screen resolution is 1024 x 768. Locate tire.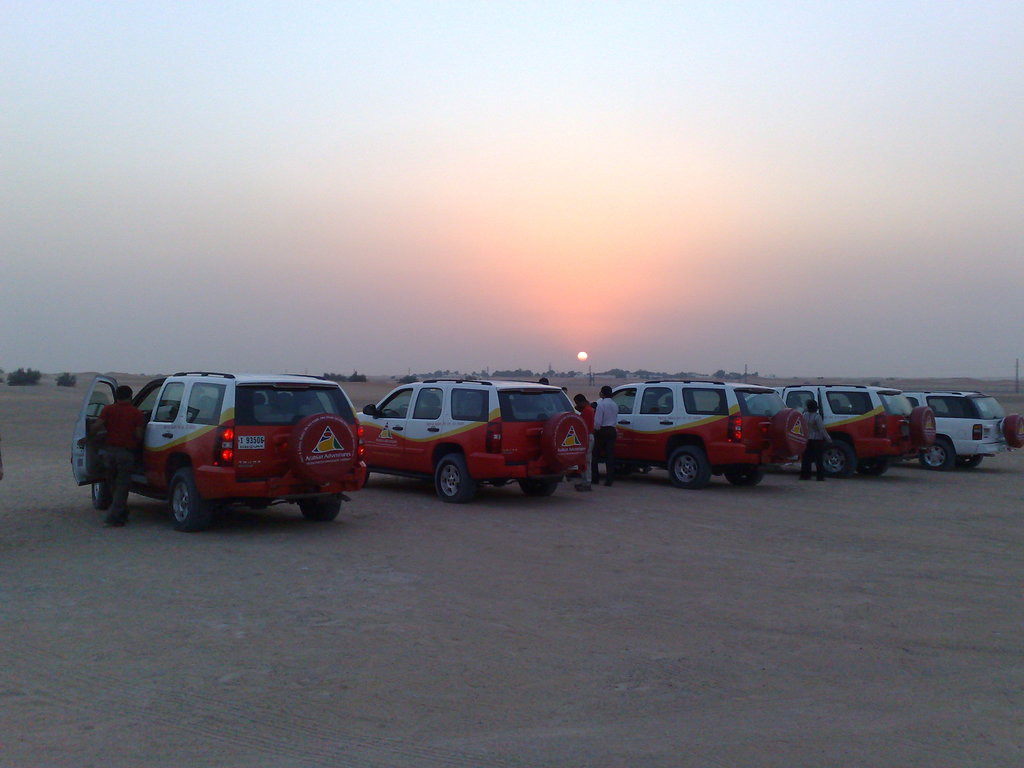
box(768, 409, 809, 460).
